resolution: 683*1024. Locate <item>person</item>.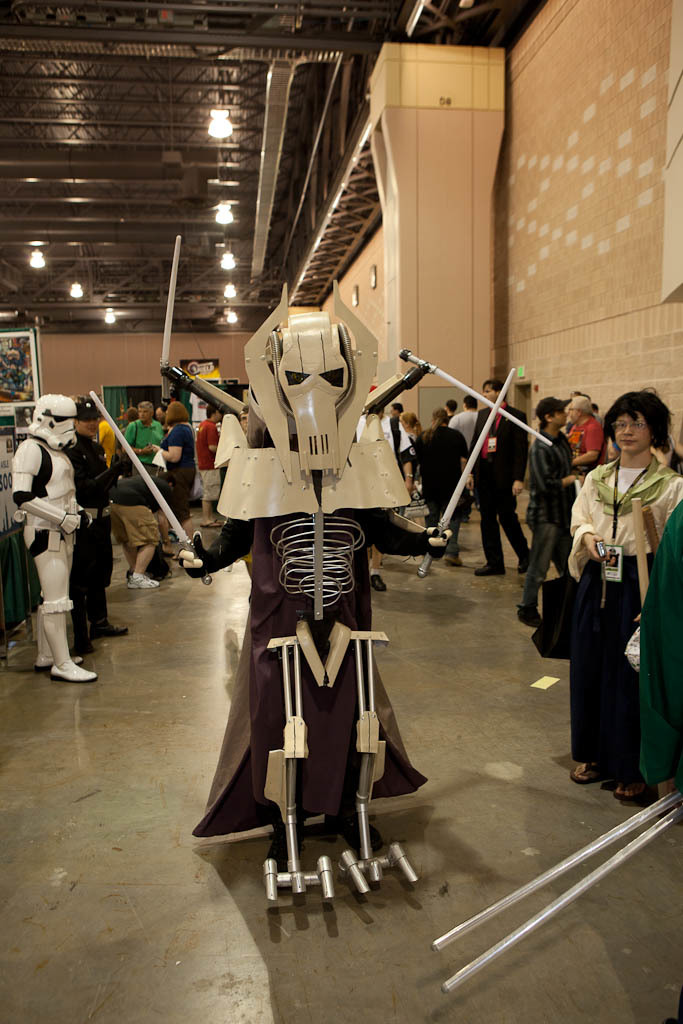
crop(71, 402, 130, 656).
